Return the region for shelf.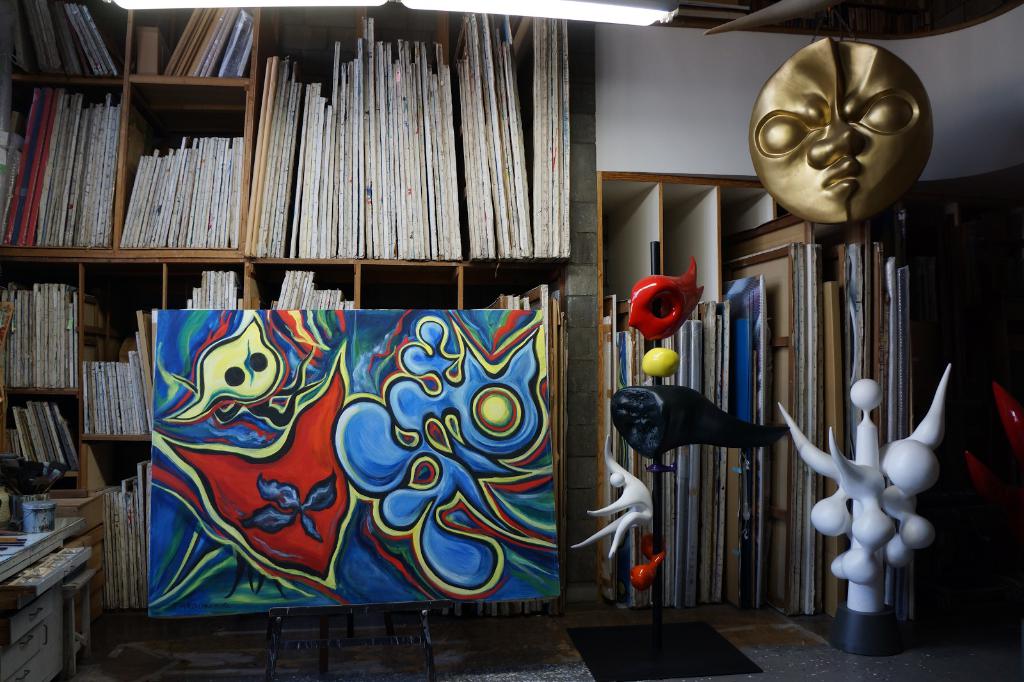
0, 88, 104, 262.
